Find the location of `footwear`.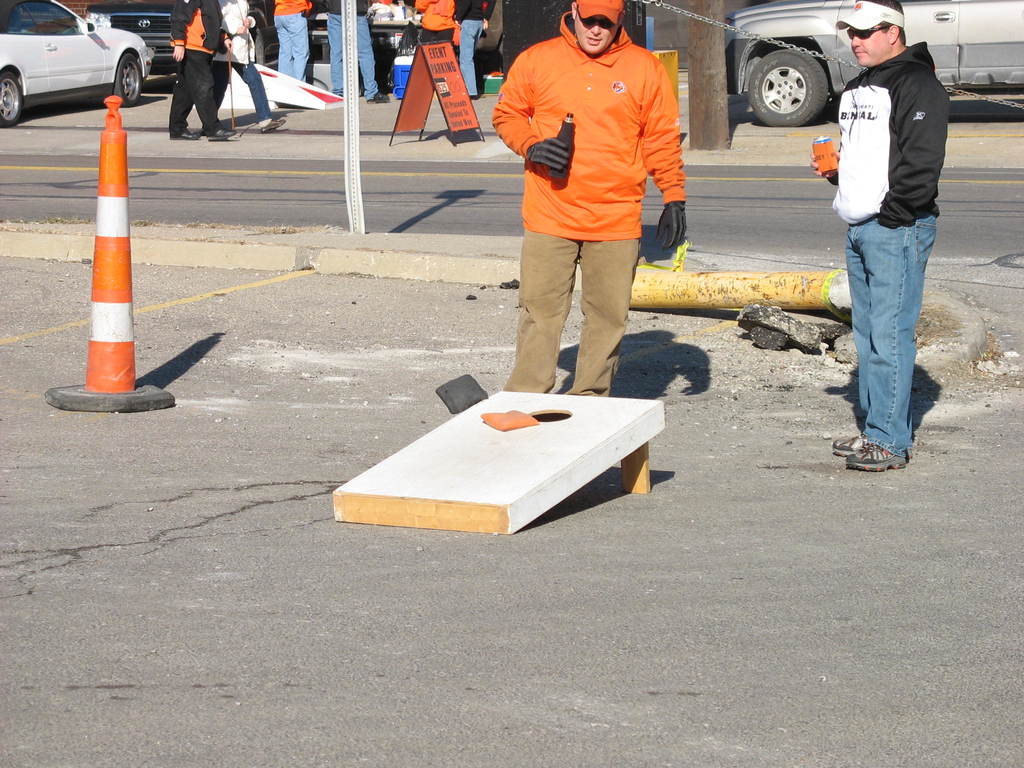
Location: {"x1": 468, "y1": 93, "x2": 476, "y2": 99}.
